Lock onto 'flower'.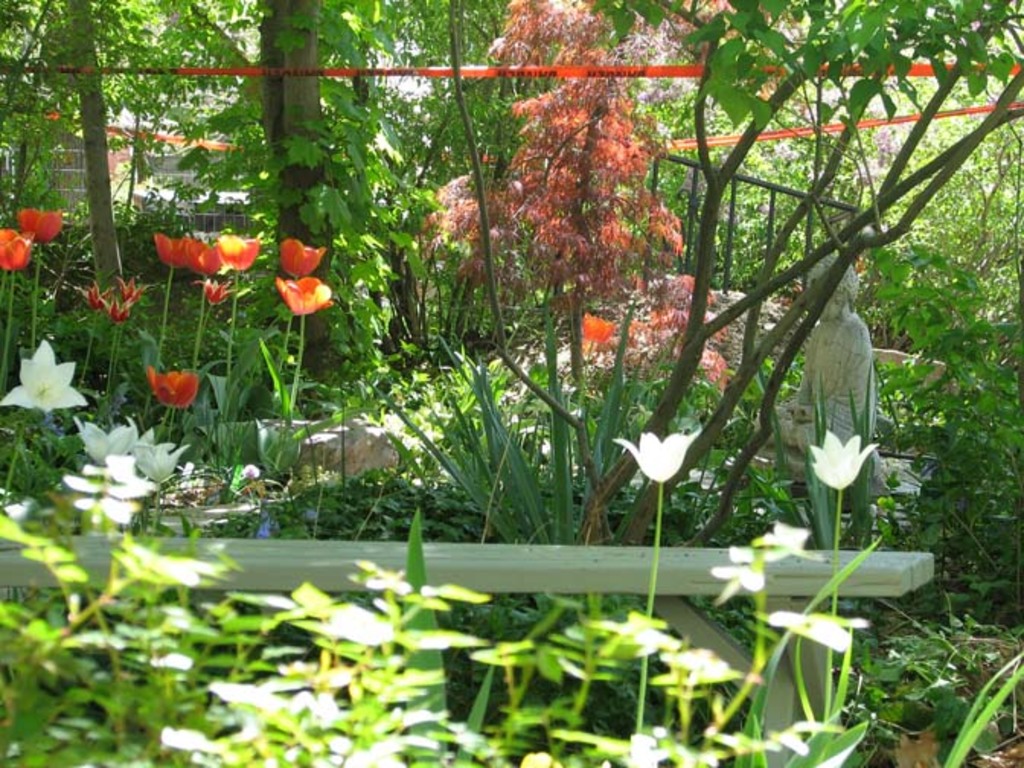
Locked: {"x1": 274, "y1": 273, "x2": 332, "y2": 317}.
